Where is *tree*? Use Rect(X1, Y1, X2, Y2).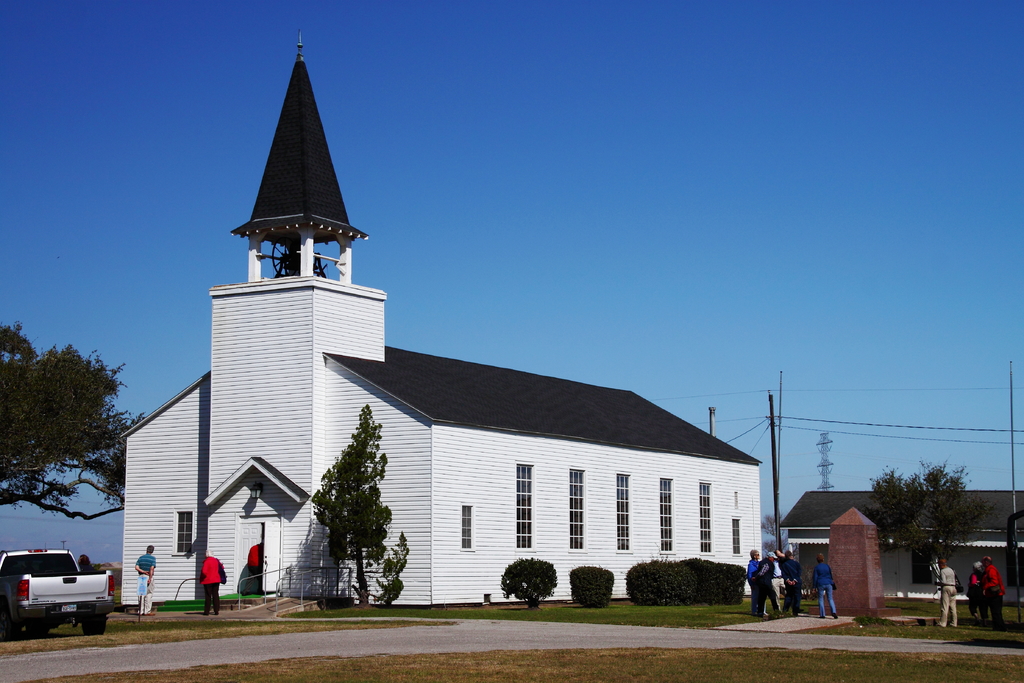
Rect(79, 551, 105, 572).
